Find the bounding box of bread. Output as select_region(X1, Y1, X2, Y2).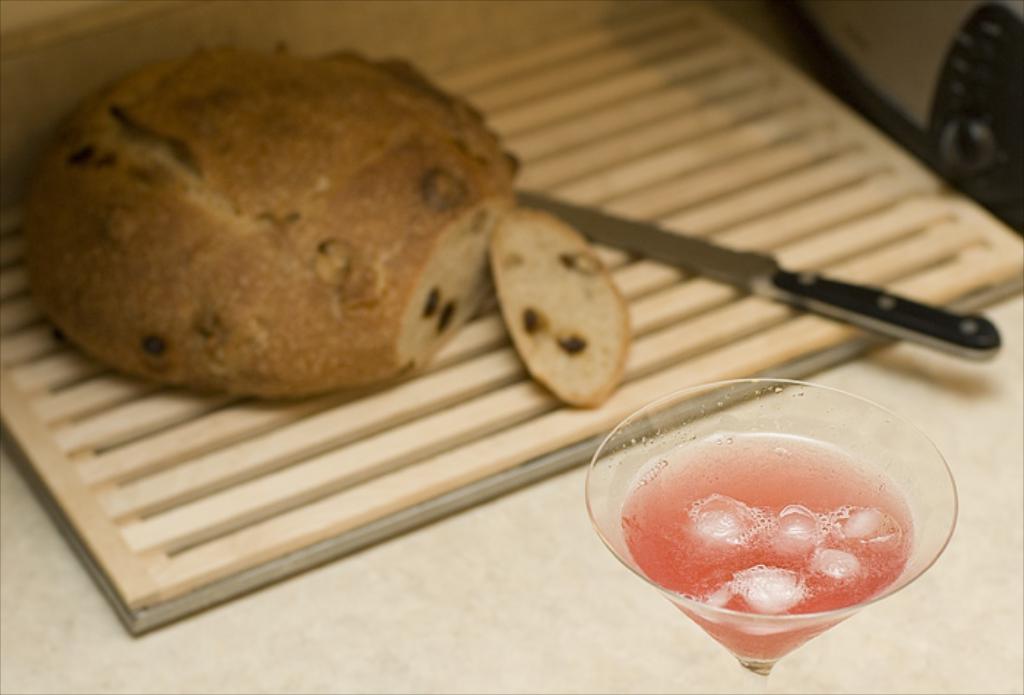
select_region(490, 205, 632, 407).
